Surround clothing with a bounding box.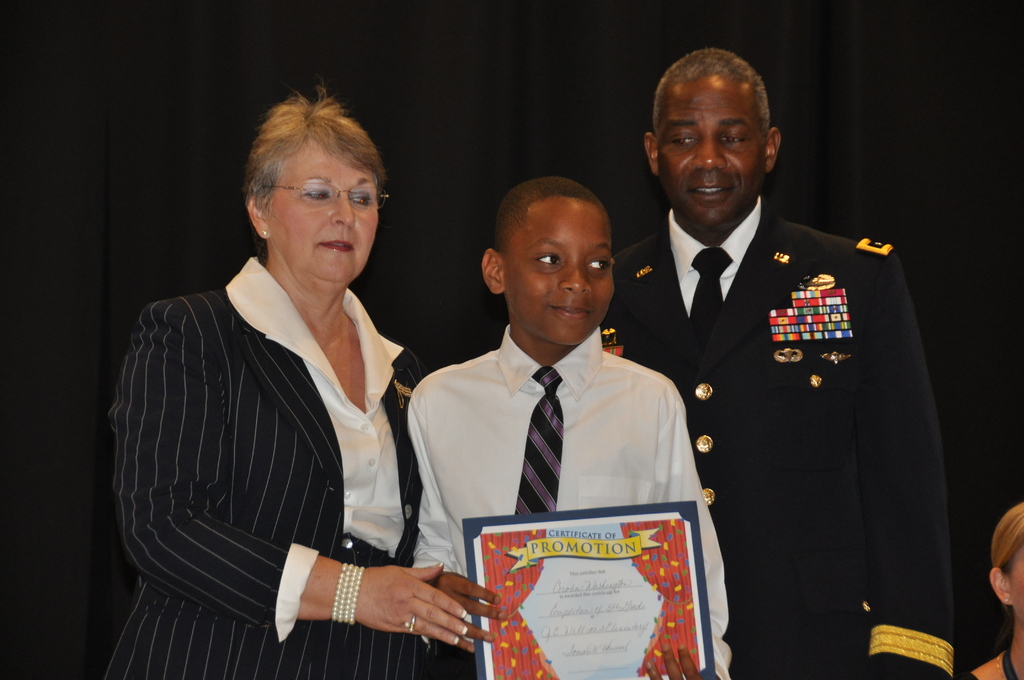
{"left": 410, "top": 282, "right": 708, "bottom": 645}.
